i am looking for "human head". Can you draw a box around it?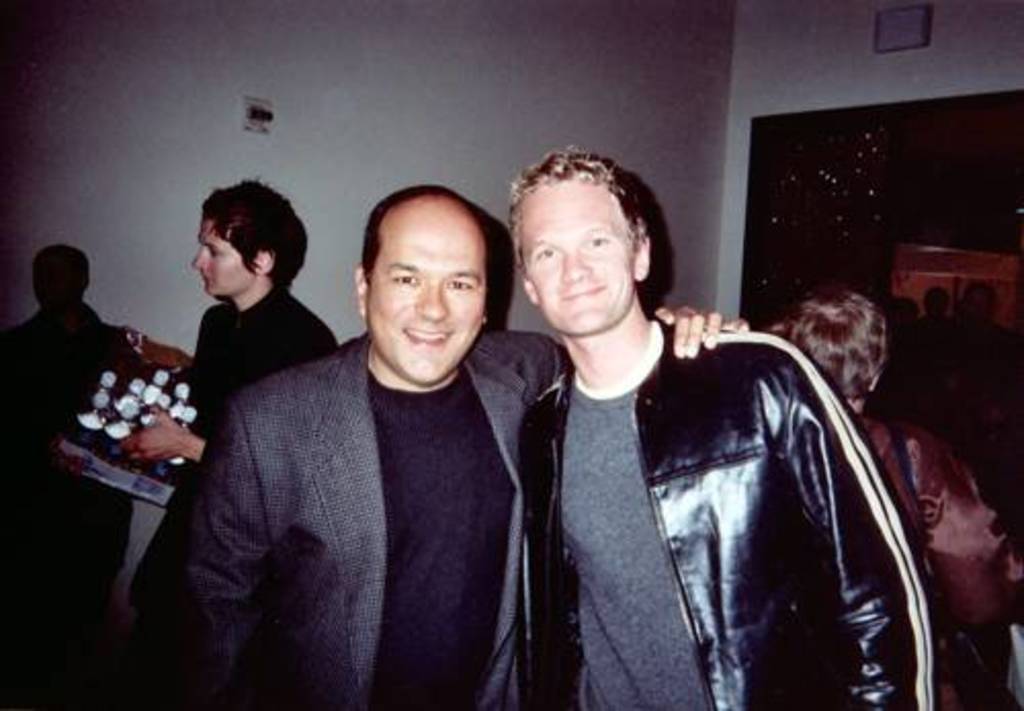
Sure, the bounding box is detection(354, 184, 492, 383).
